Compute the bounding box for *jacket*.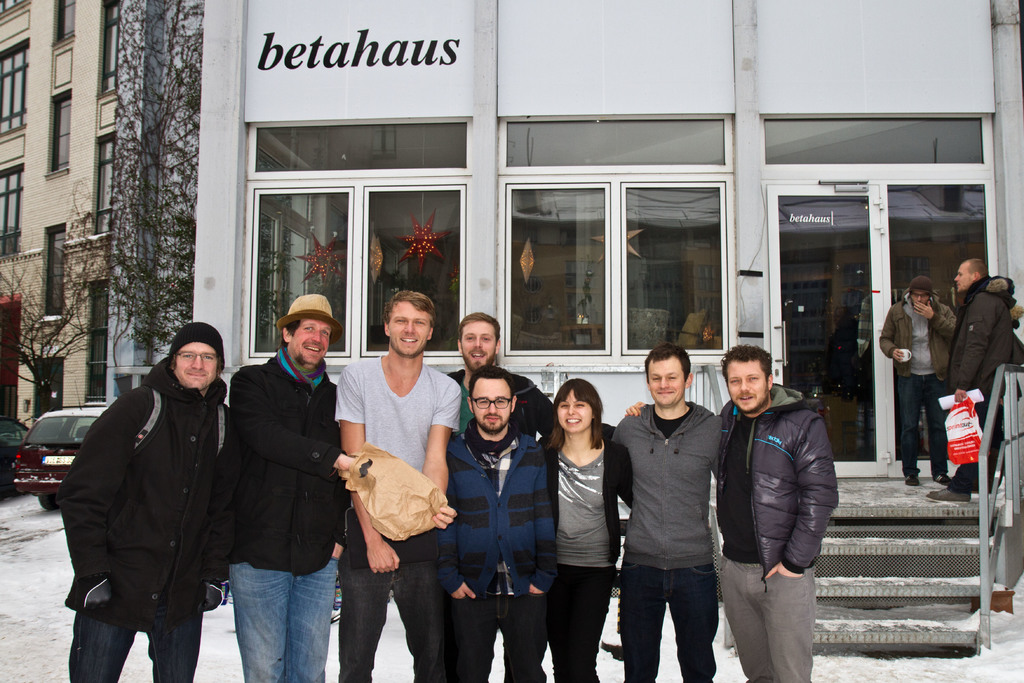
225:347:360:577.
